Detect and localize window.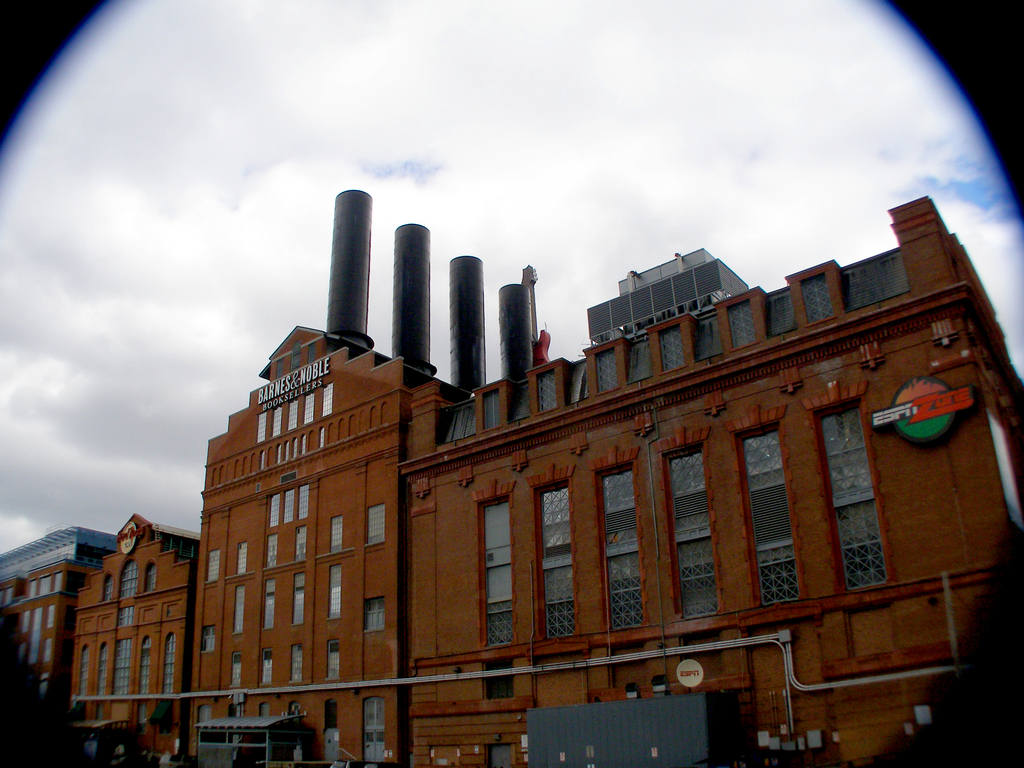
Localized at rect(477, 660, 513, 701).
